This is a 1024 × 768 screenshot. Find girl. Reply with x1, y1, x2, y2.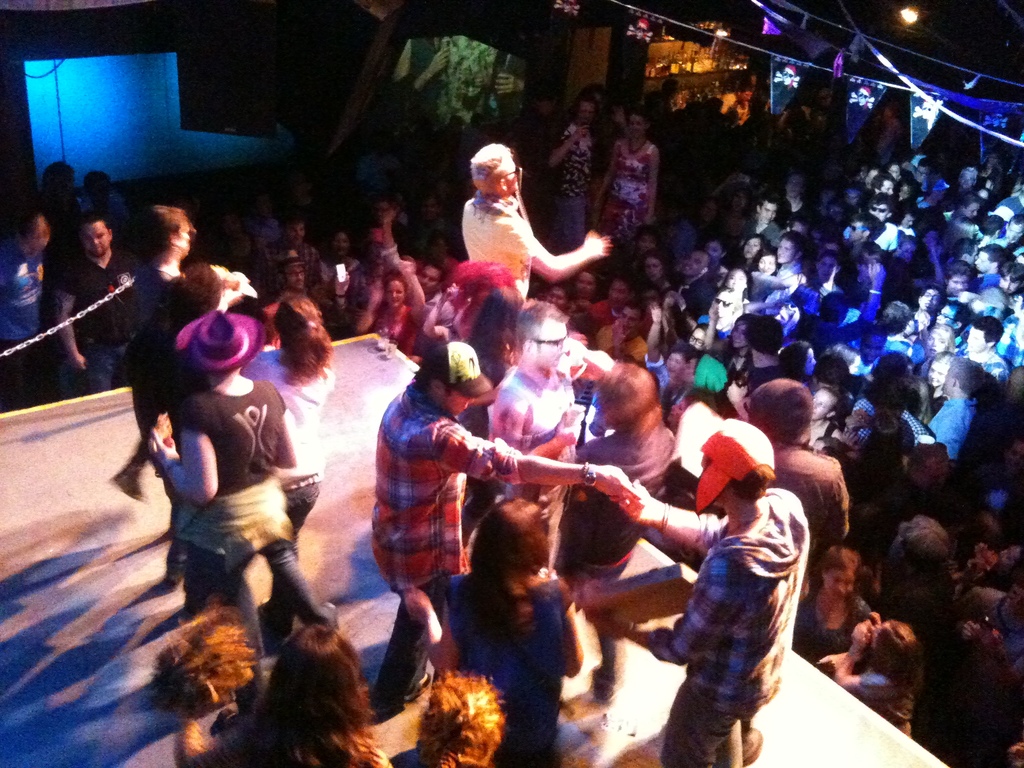
591, 108, 660, 266.
